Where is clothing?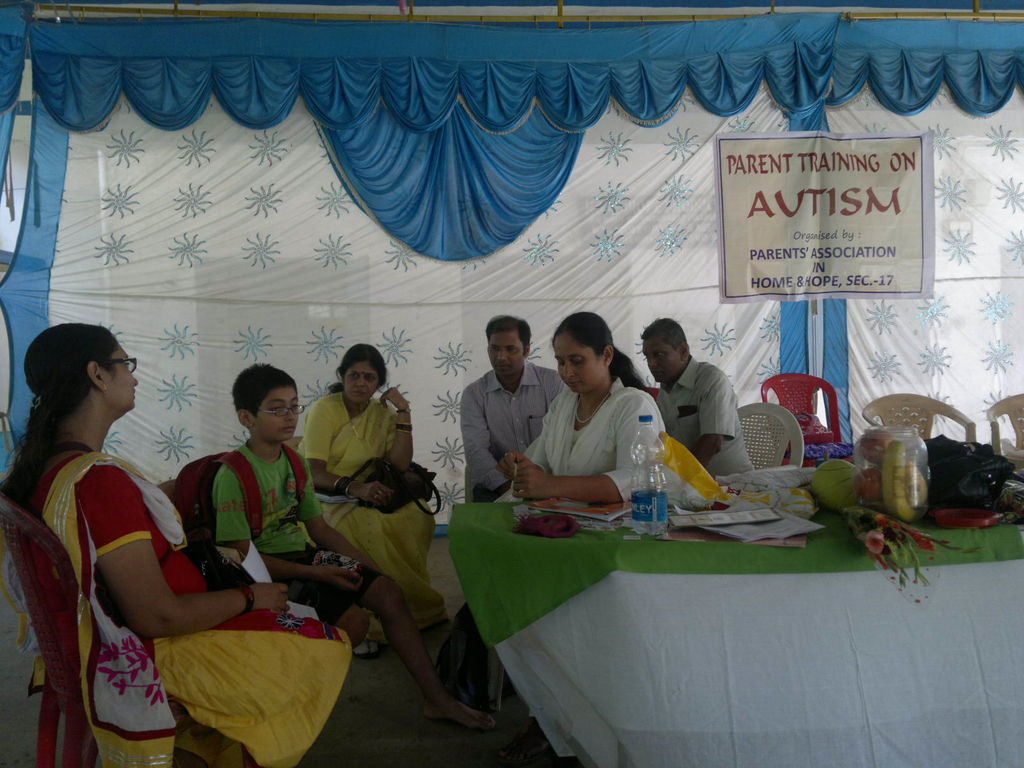
locate(216, 443, 385, 628).
